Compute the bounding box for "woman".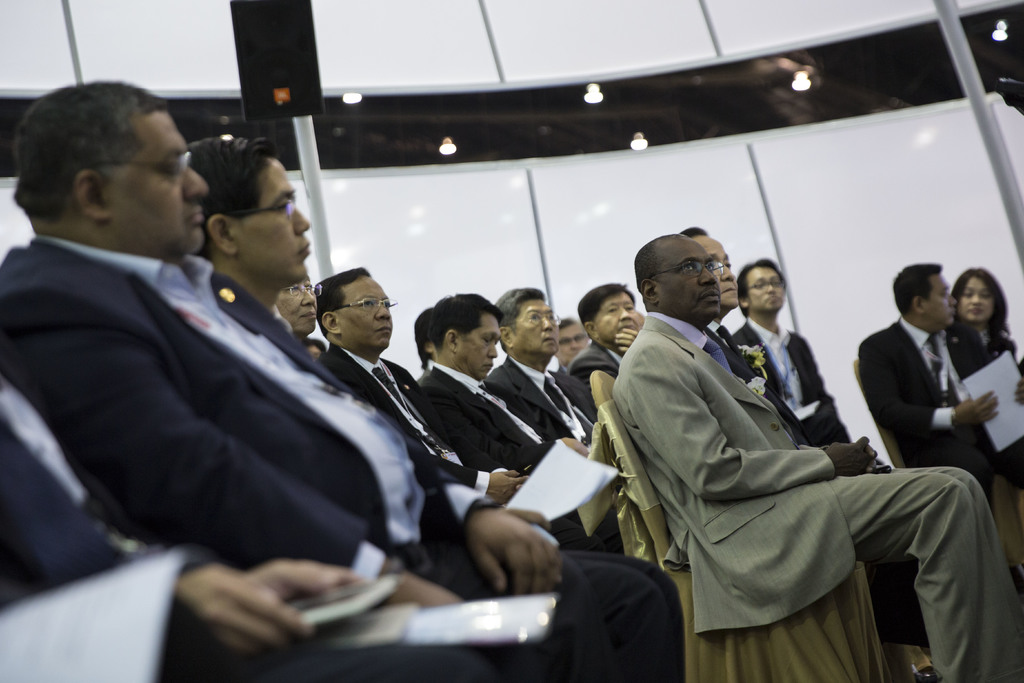
[939, 272, 1023, 490].
